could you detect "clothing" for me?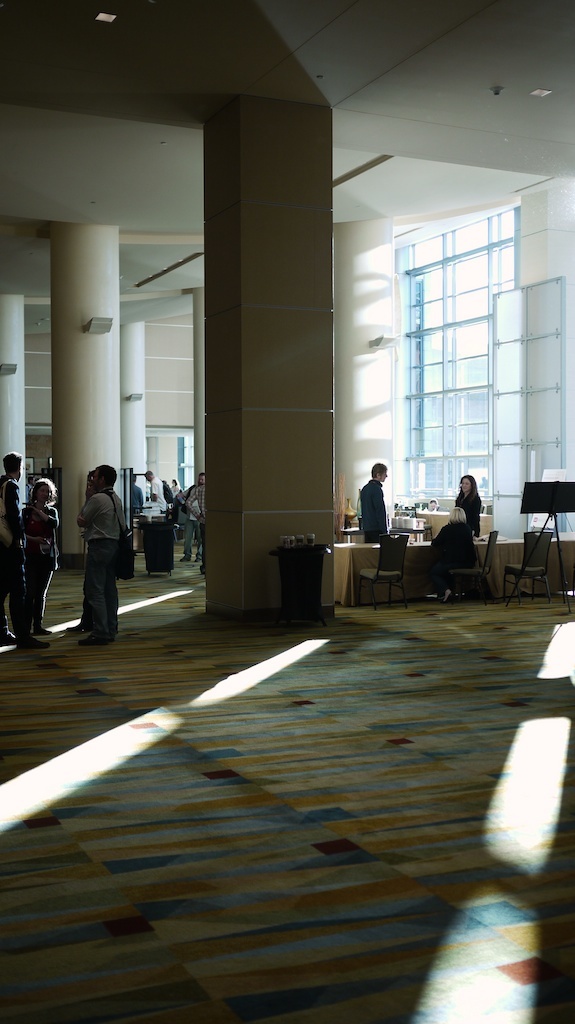
Detection result: l=0, t=471, r=33, b=647.
